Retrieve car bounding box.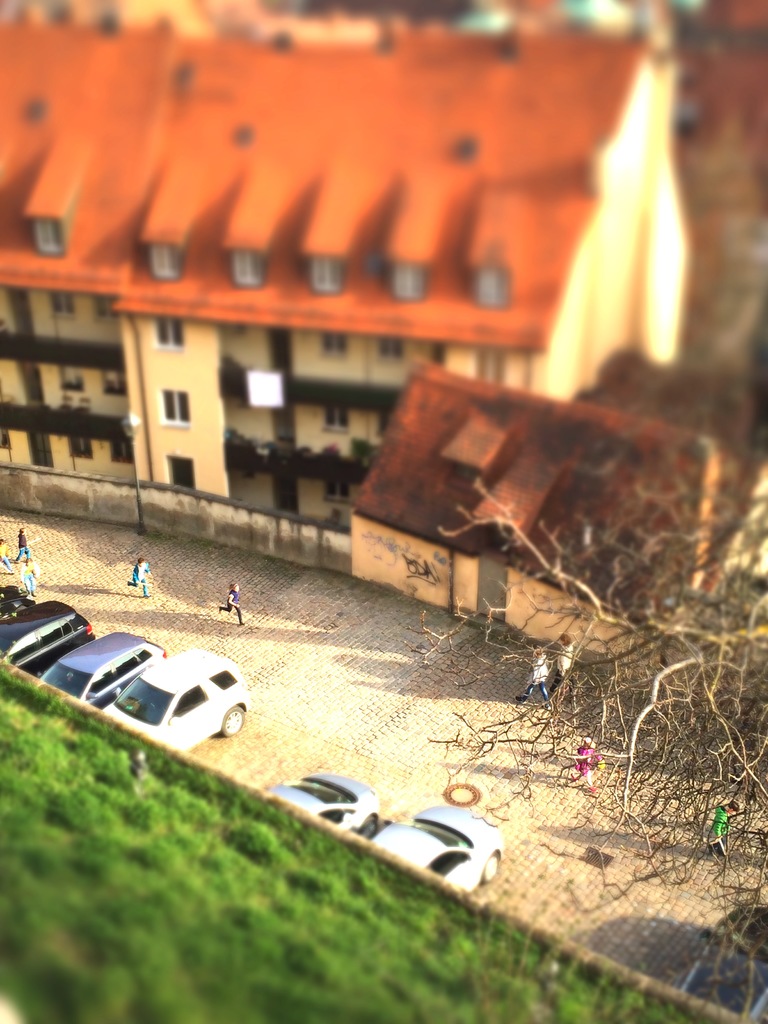
Bounding box: <box>369,796,502,890</box>.
